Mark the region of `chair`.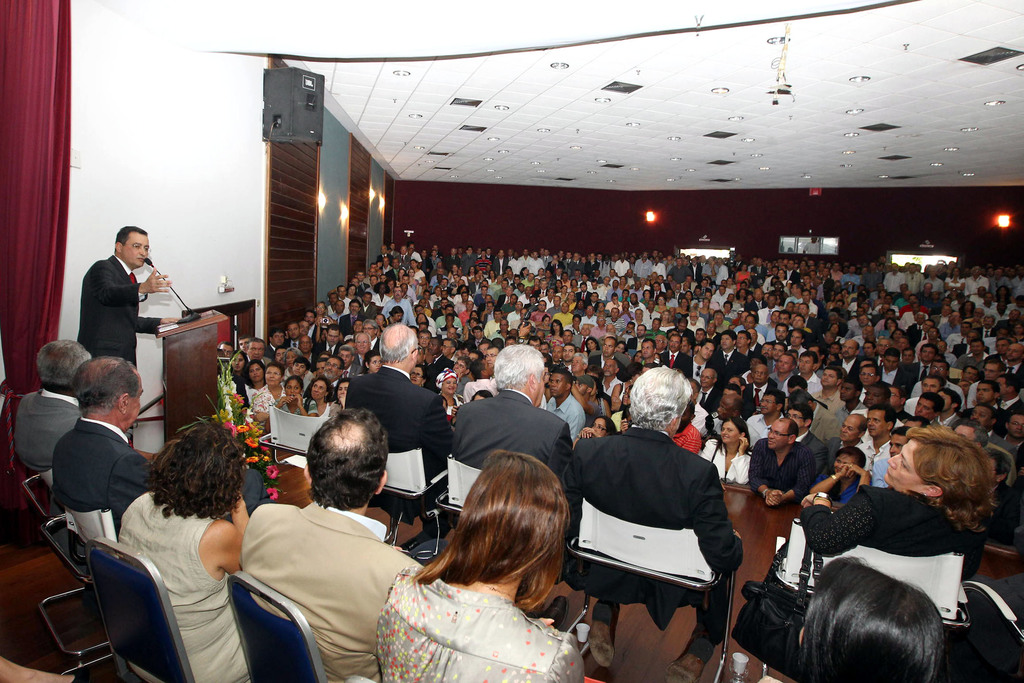
Region: (x1=10, y1=463, x2=111, y2=657).
